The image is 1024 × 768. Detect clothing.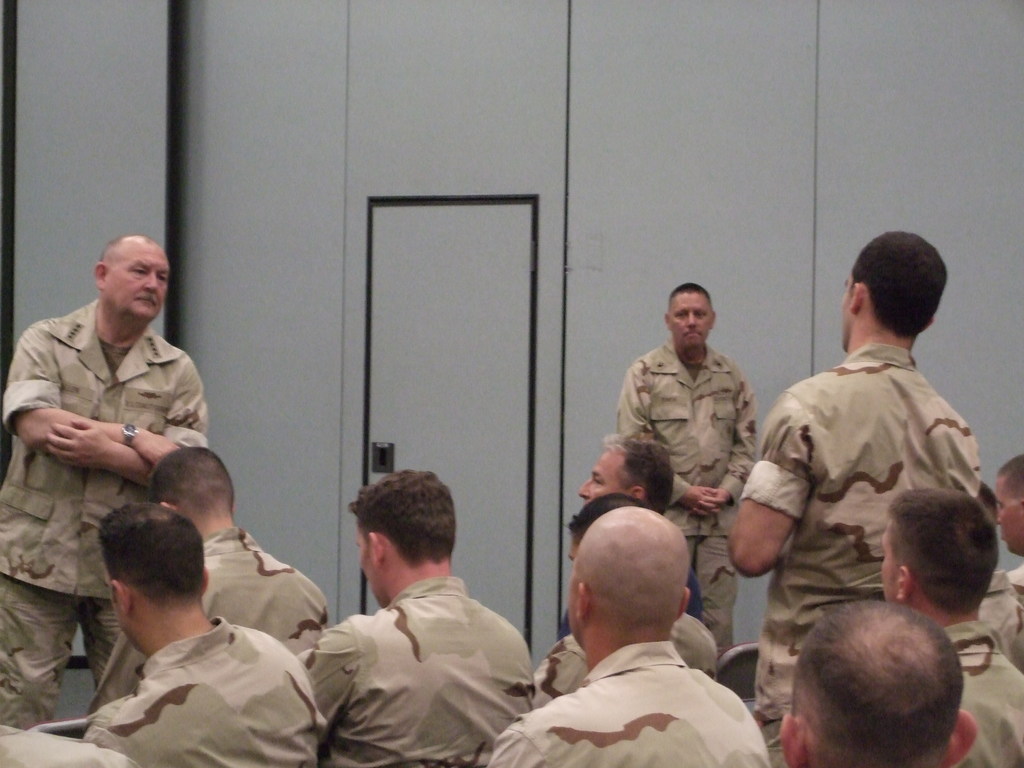
Detection: 88,610,328,767.
